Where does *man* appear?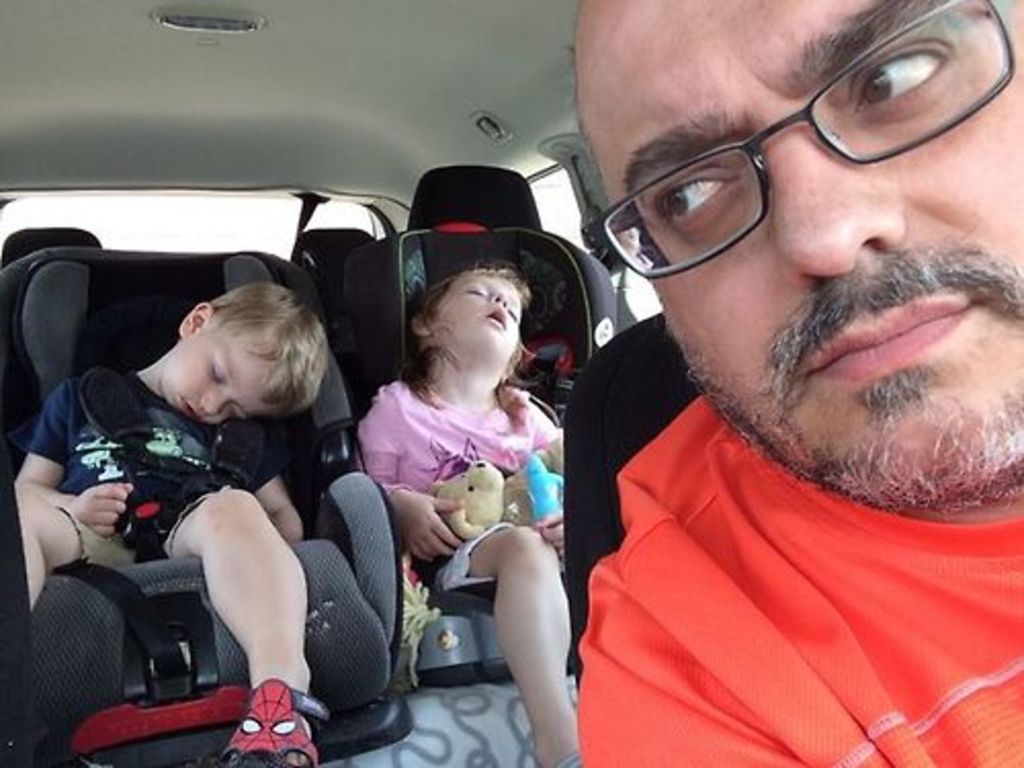
Appears at {"left": 555, "top": 0, "right": 1022, "bottom": 766}.
